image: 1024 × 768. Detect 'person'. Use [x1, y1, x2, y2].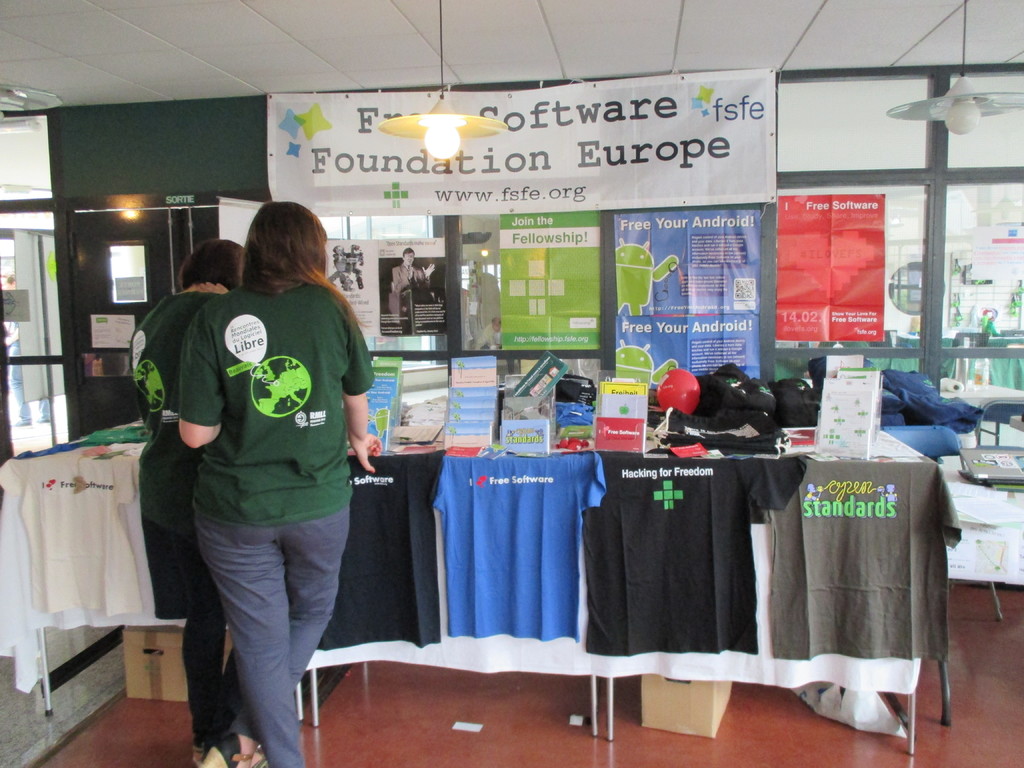
[483, 316, 501, 348].
